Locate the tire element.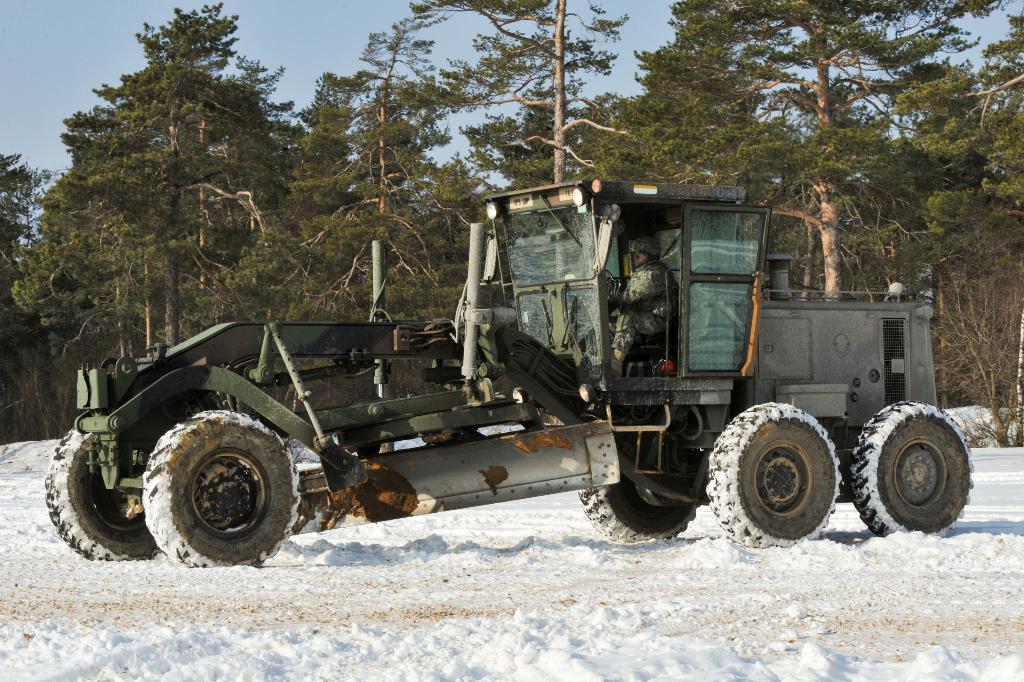
Element bbox: <box>145,408,303,569</box>.
